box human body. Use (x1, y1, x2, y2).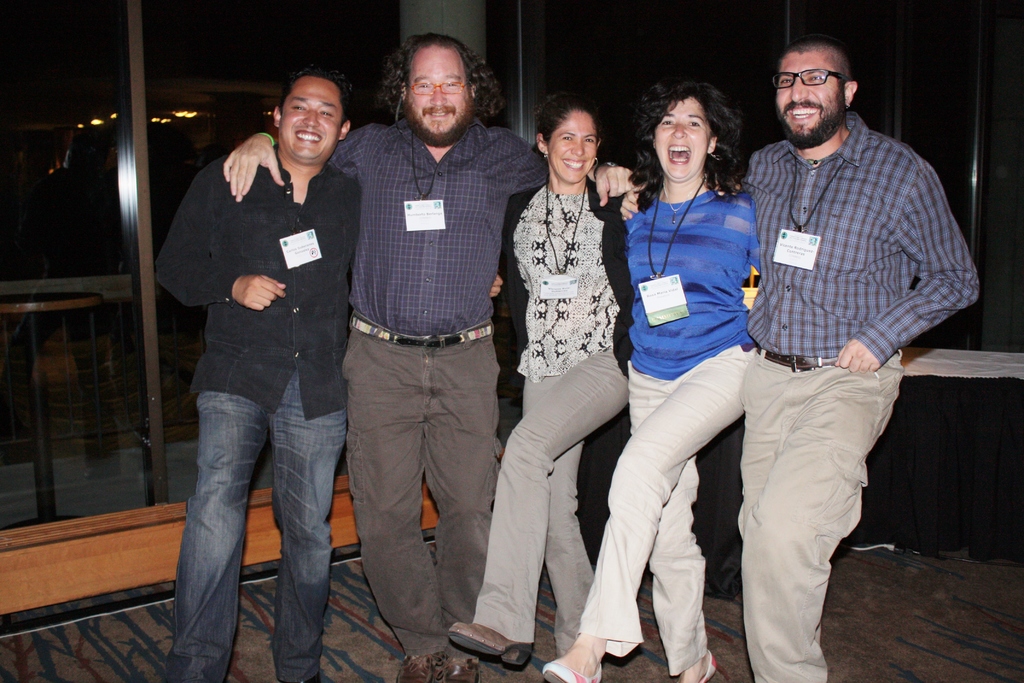
(447, 179, 634, 666).
